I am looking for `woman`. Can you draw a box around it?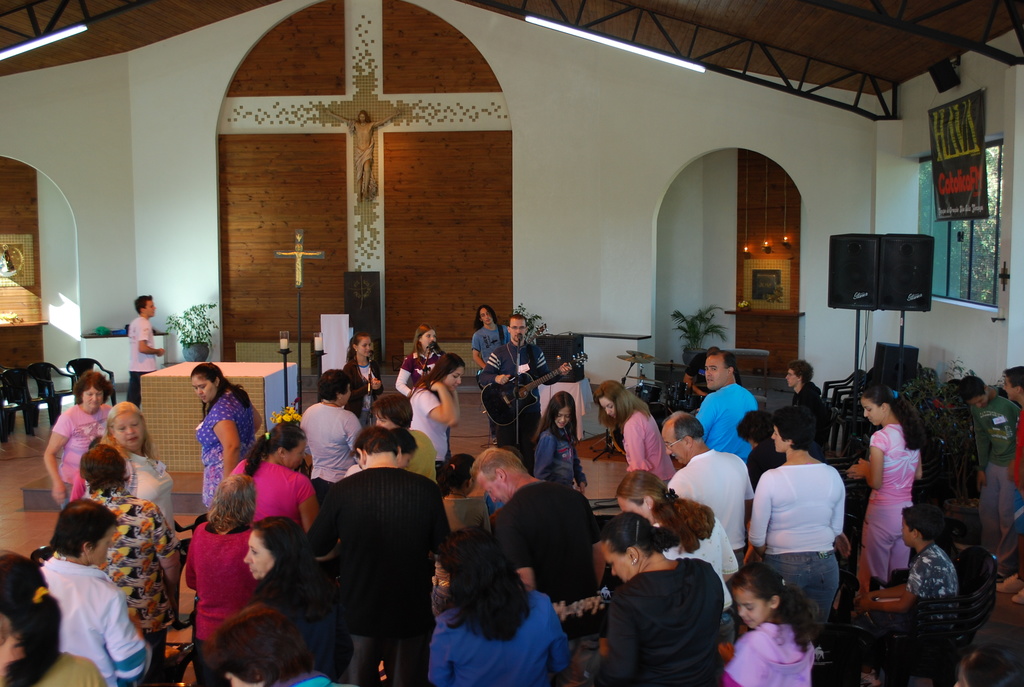
Sure, the bounding box is bbox=[404, 351, 470, 460].
